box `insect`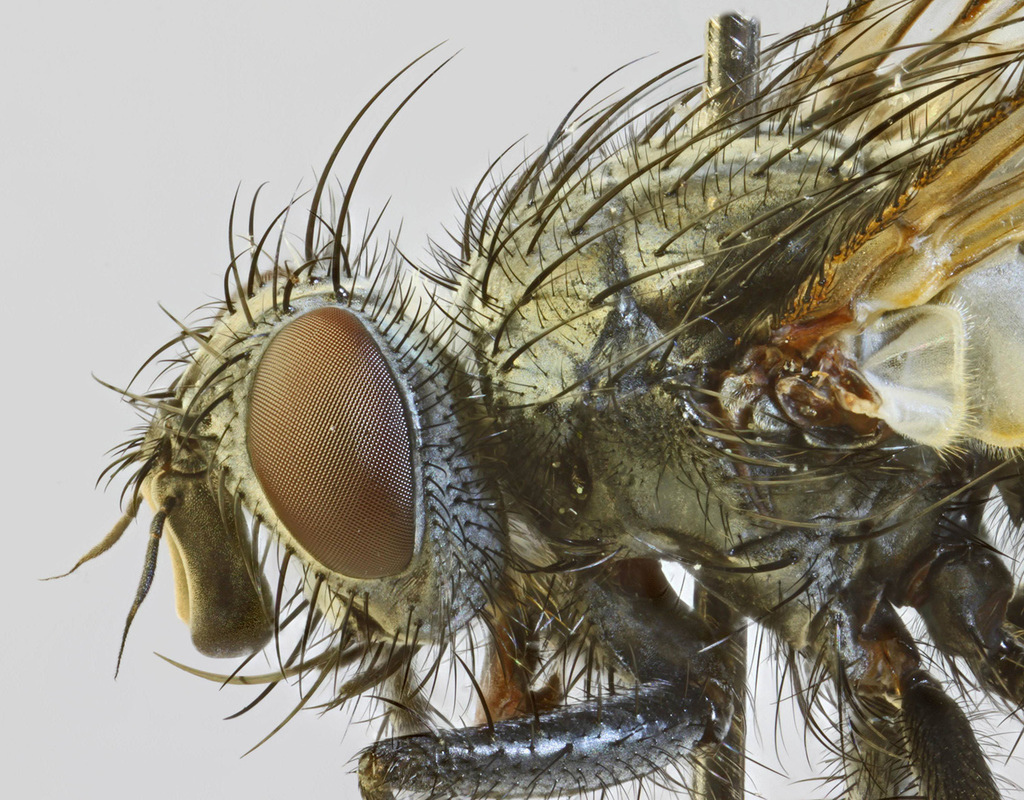
35:0:1023:799
